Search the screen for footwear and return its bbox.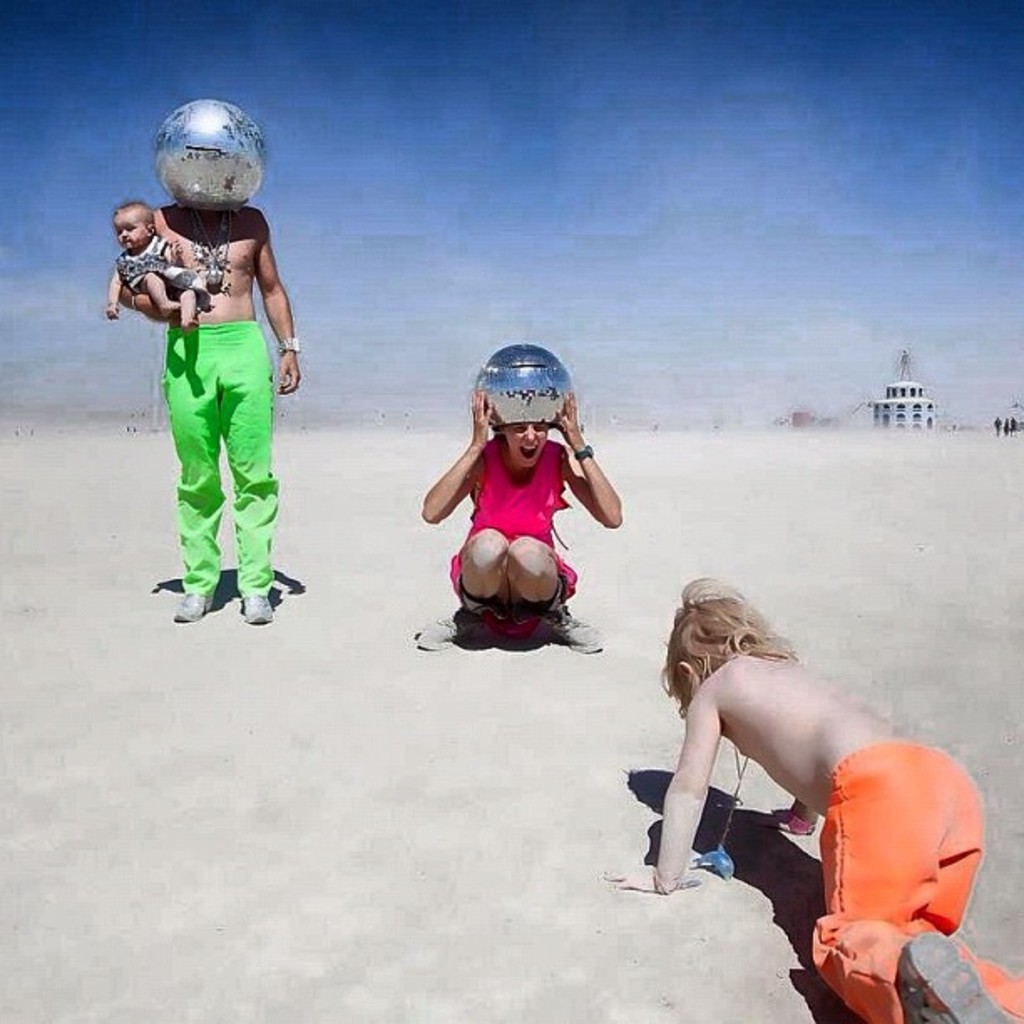
Found: (537,599,601,654).
